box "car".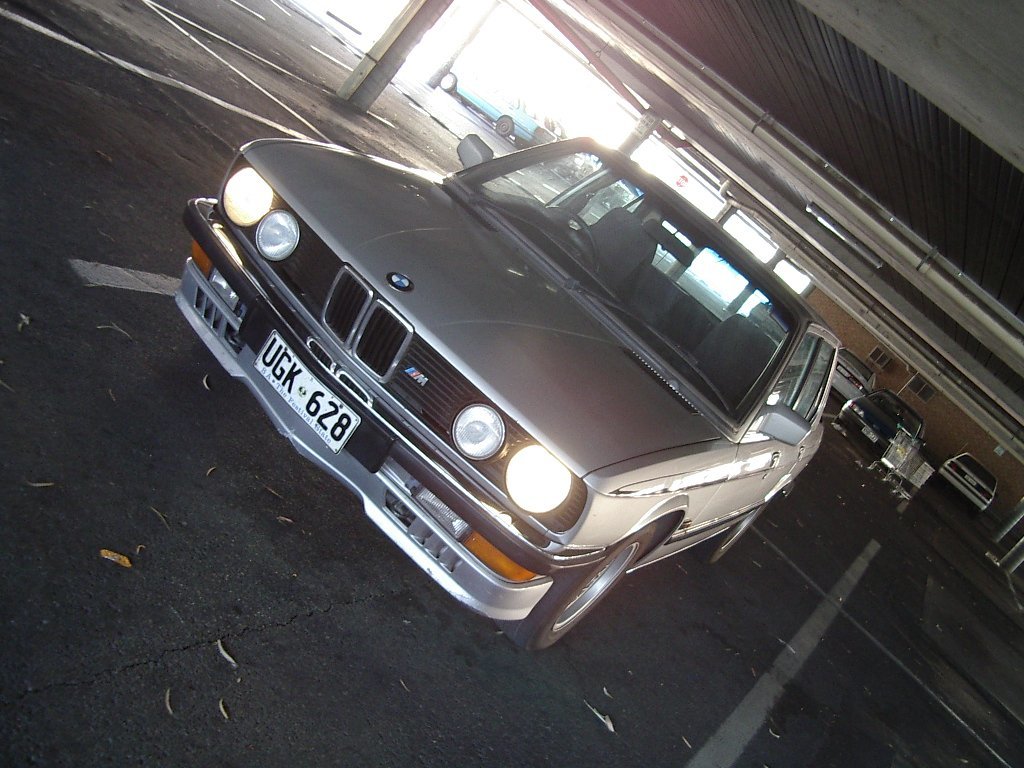
bbox=(827, 402, 922, 472).
